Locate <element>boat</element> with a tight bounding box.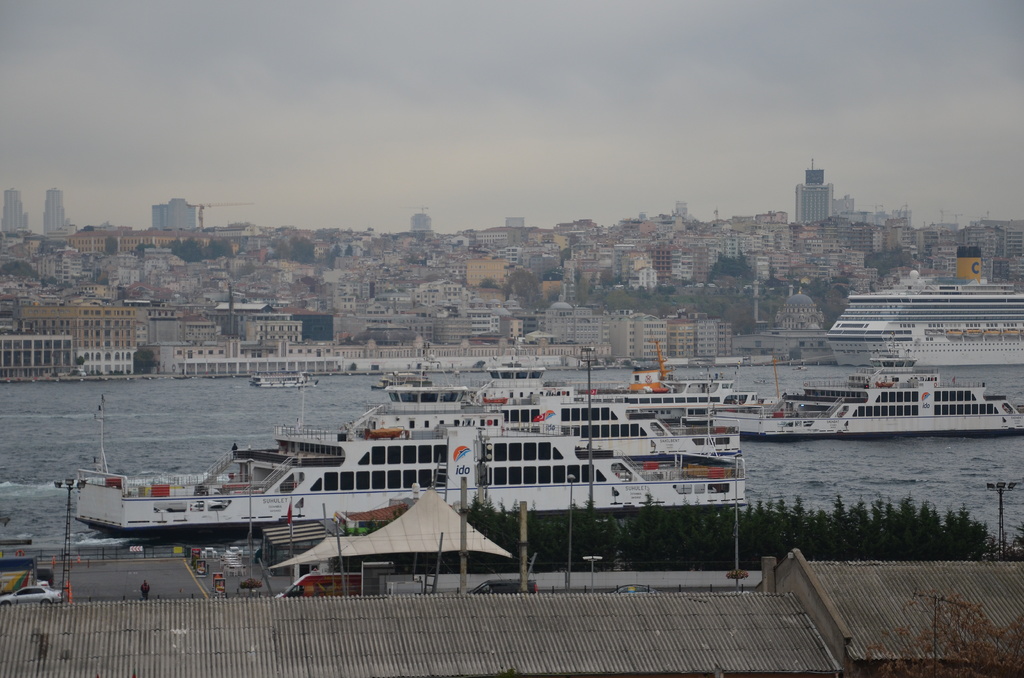
left=364, top=359, right=477, bottom=420.
